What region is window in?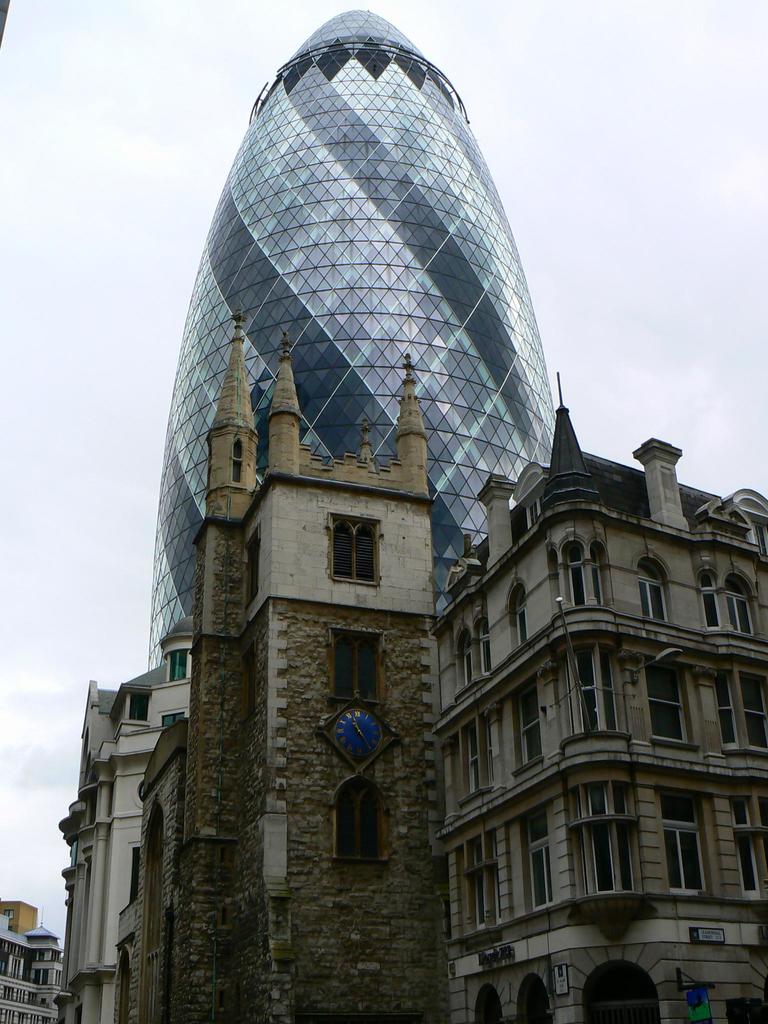
{"left": 595, "top": 560, "right": 602, "bottom": 606}.
